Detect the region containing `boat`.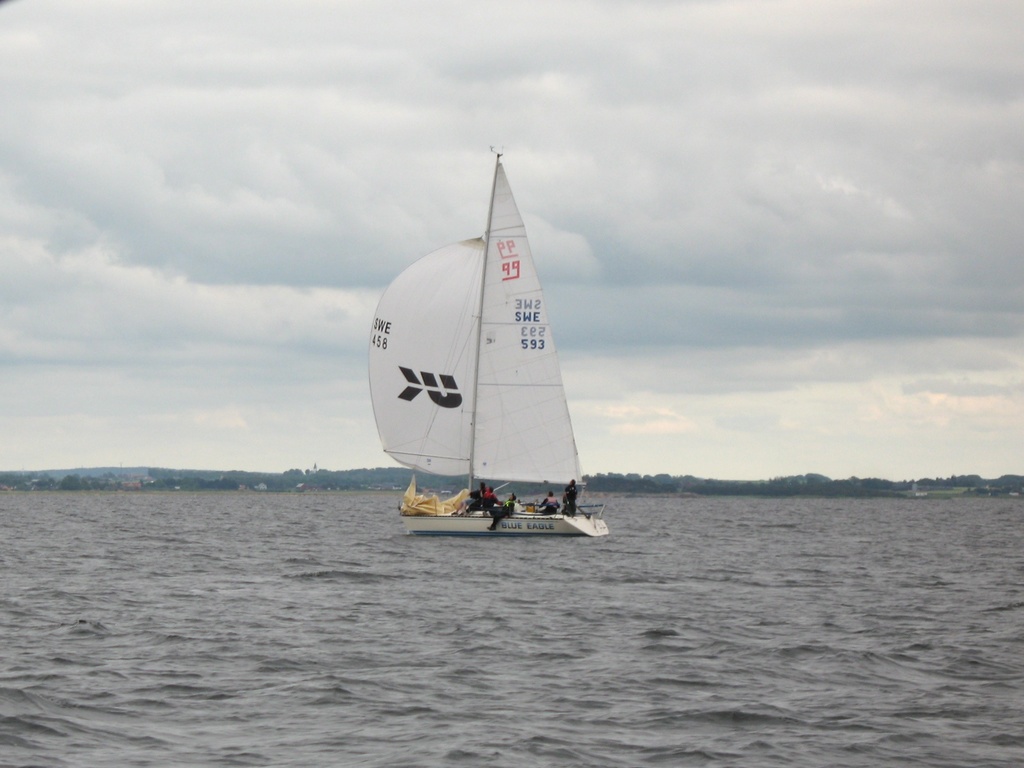
[367, 140, 607, 538].
